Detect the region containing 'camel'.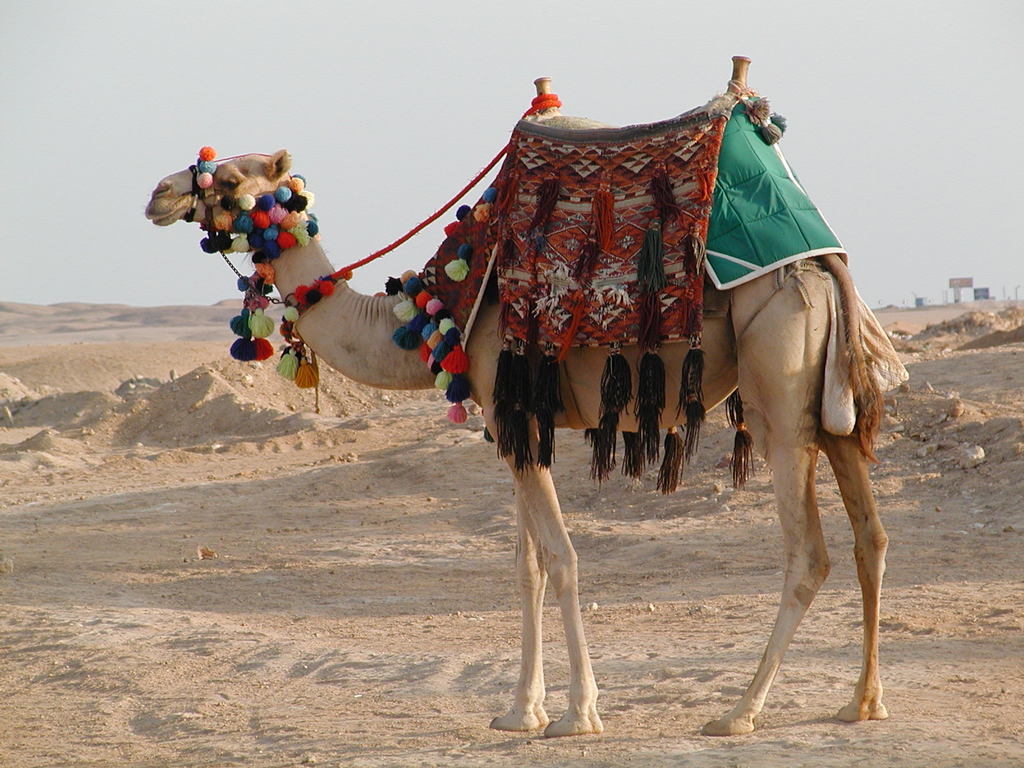
bbox=[141, 104, 891, 736].
